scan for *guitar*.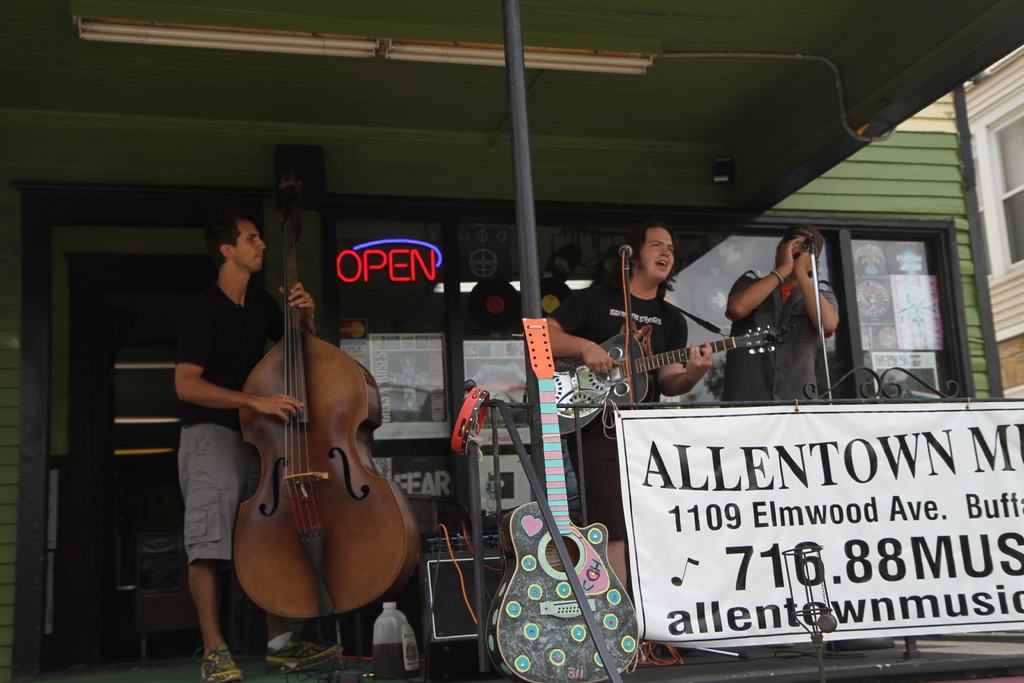
Scan result: BBox(486, 315, 640, 682).
